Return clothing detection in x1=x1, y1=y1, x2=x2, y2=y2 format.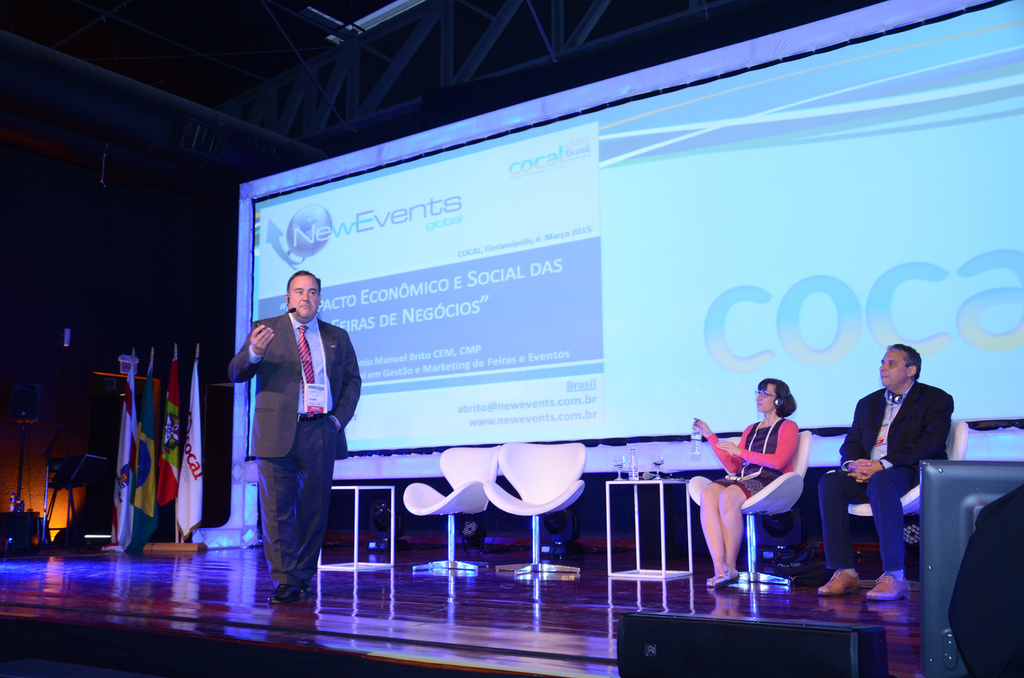
x1=229, y1=277, x2=358, y2=592.
